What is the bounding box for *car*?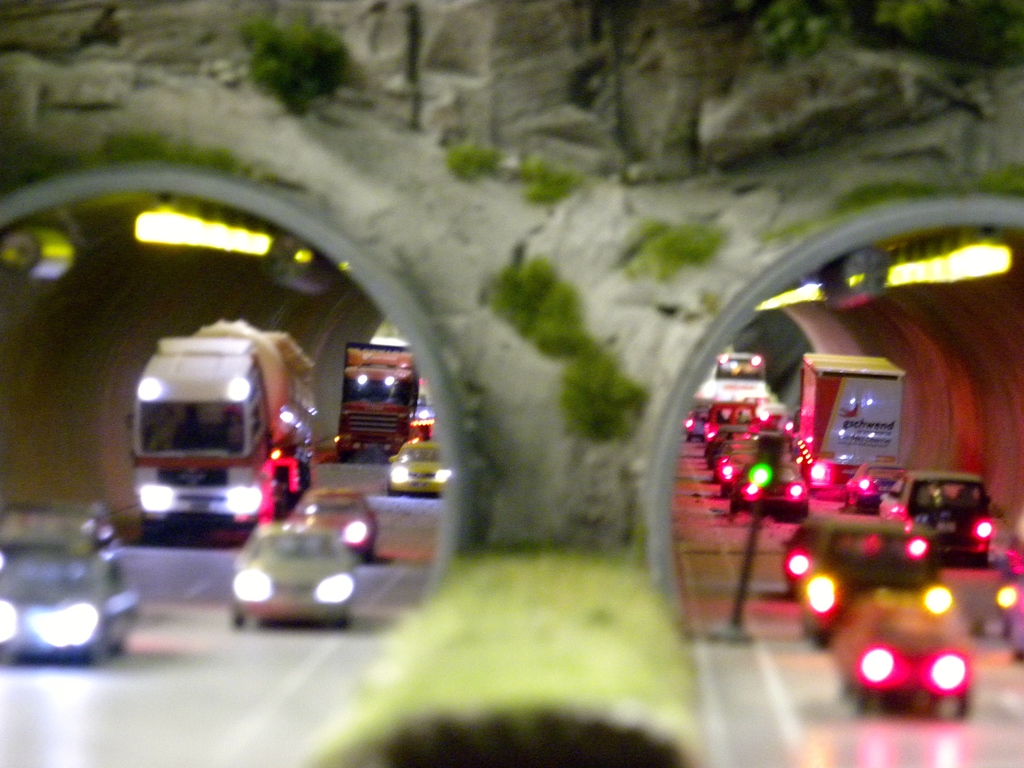
BBox(0, 501, 138, 659).
